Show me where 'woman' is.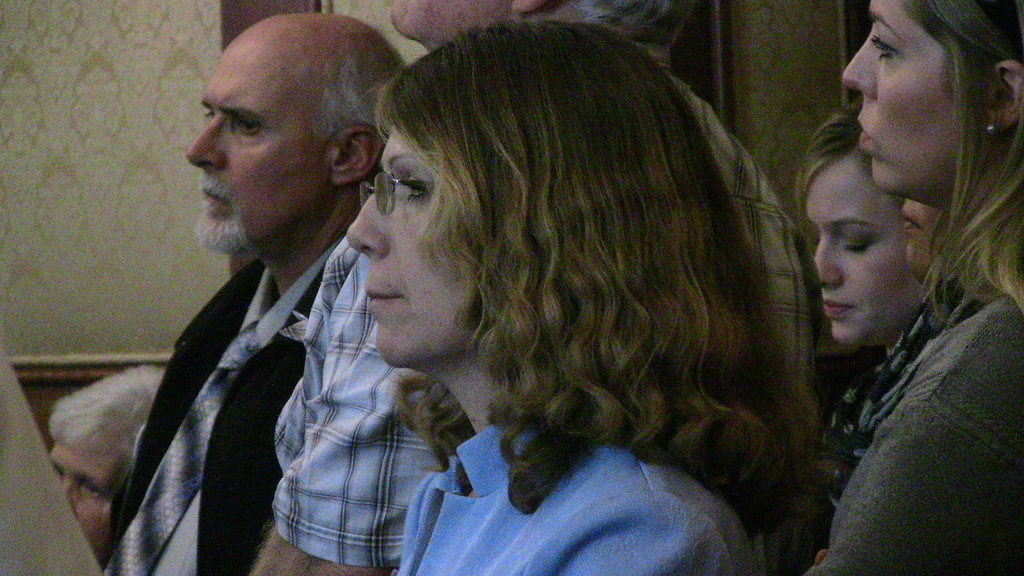
'woman' is at 789 107 939 478.
